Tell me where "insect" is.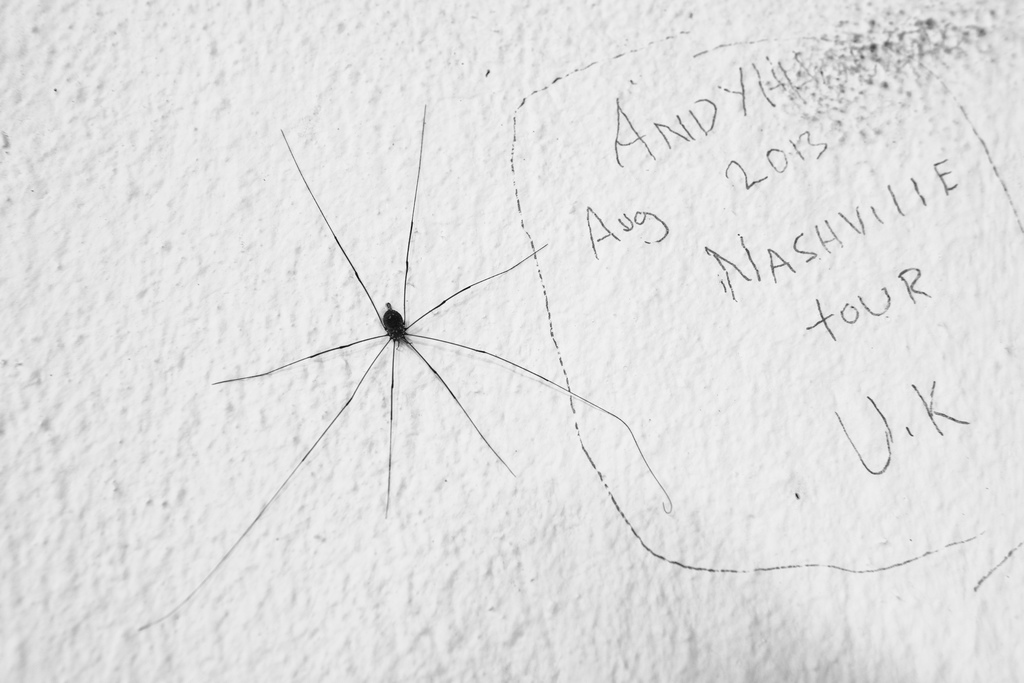
"insect" is at (138,102,672,633).
